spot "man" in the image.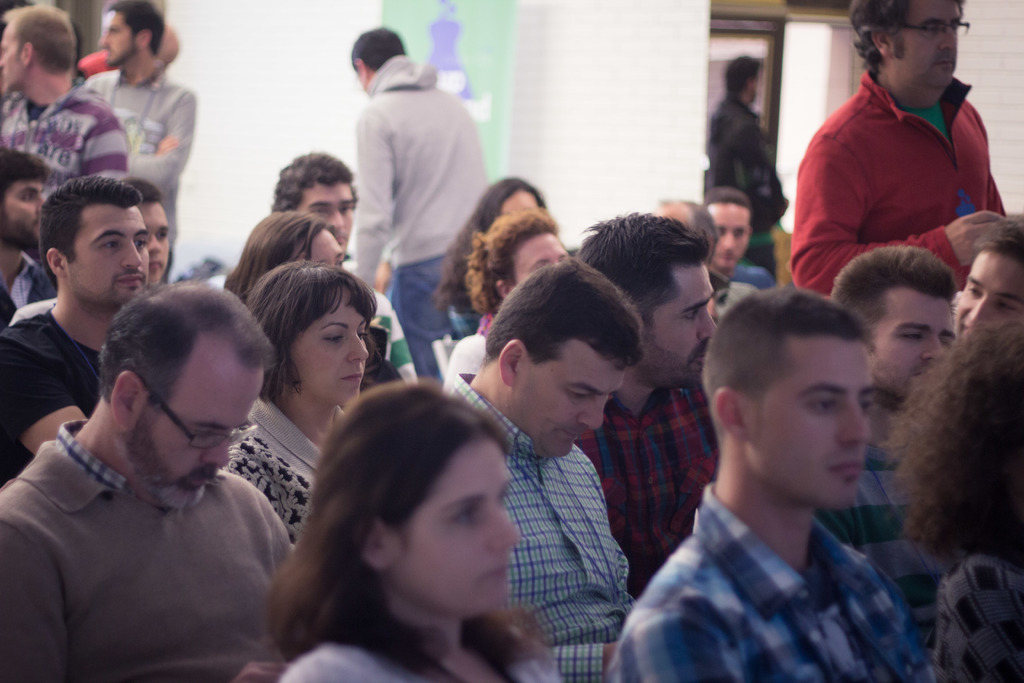
"man" found at <bbox>0, 4, 145, 279</bbox>.
